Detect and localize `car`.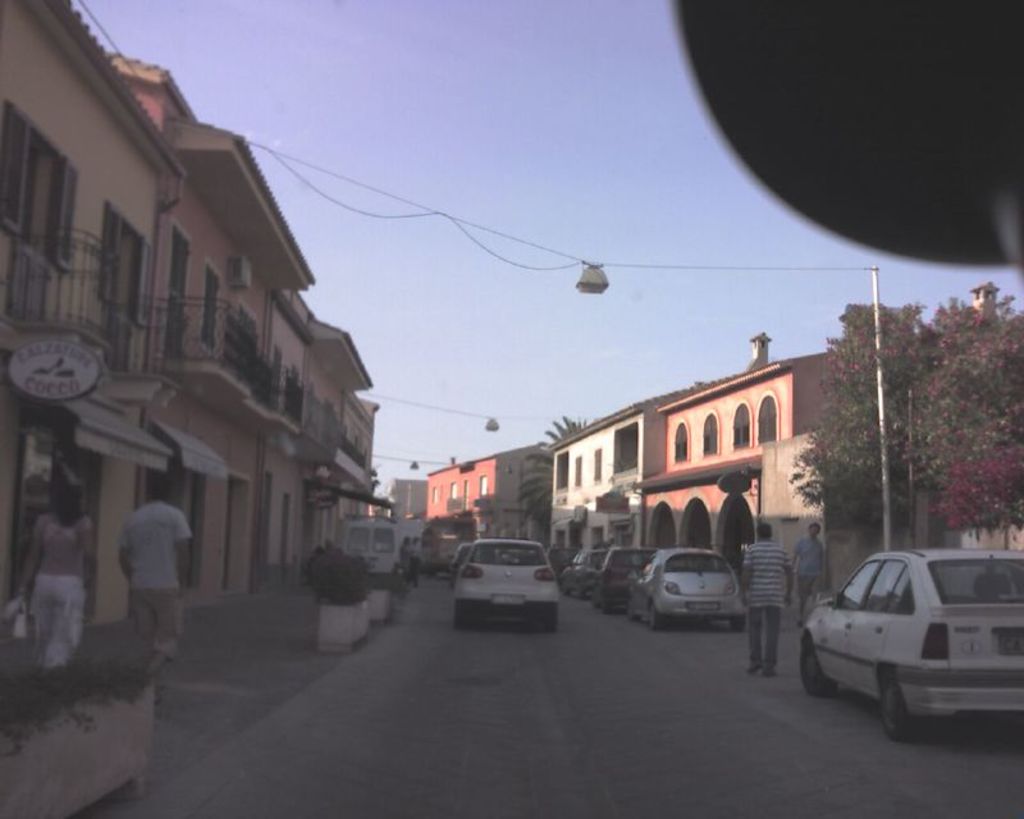
Localized at <region>562, 544, 607, 589</region>.
